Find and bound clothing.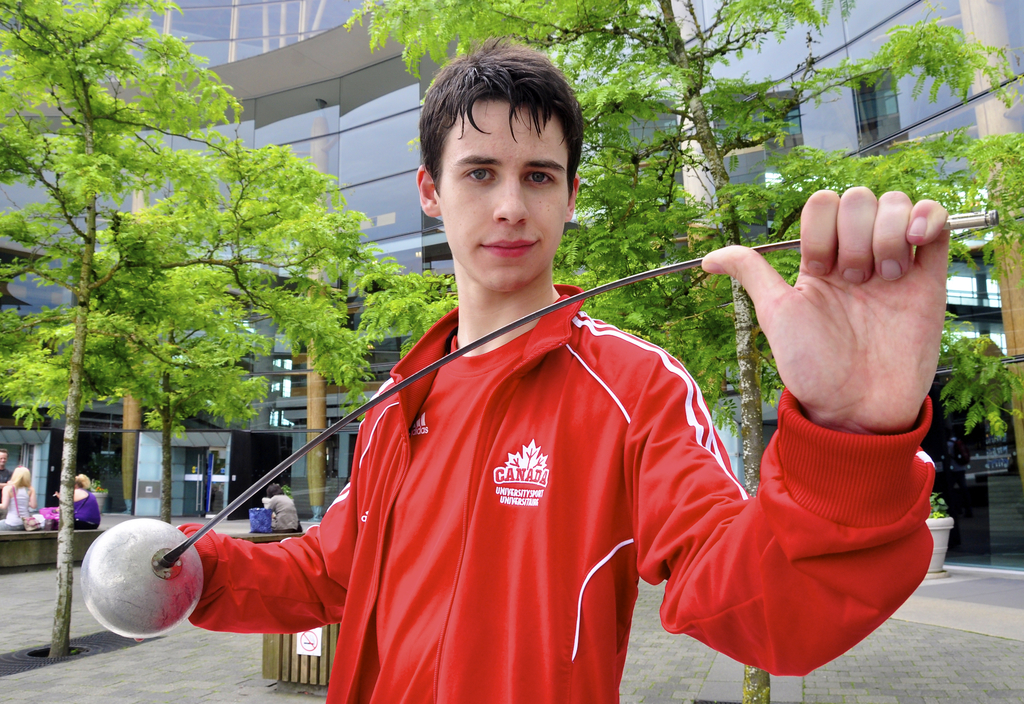
Bound: BBox(262, 493, 299, 532).
